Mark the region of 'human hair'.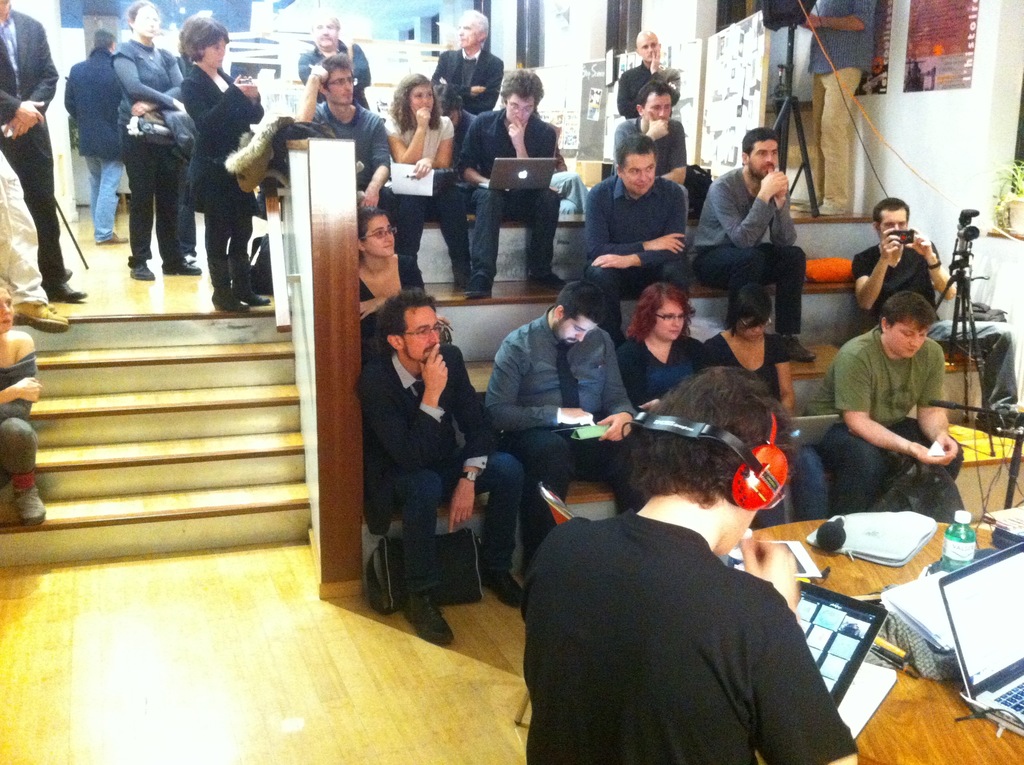
Region: 357, 202, 387, 241.
